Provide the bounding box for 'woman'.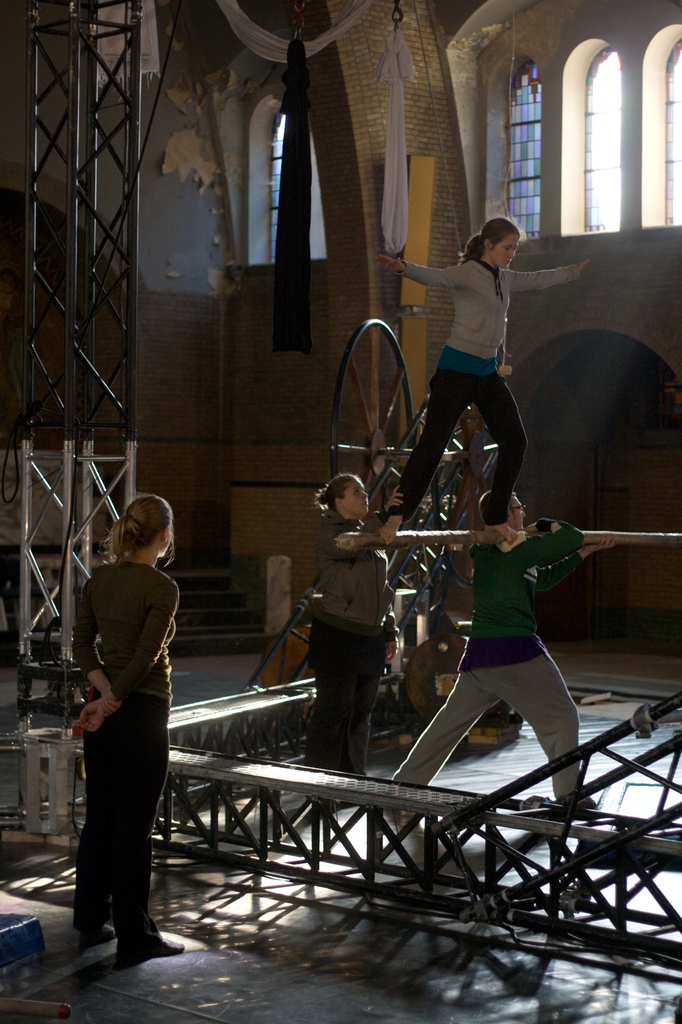
rect(311, 463, 400, 813).
